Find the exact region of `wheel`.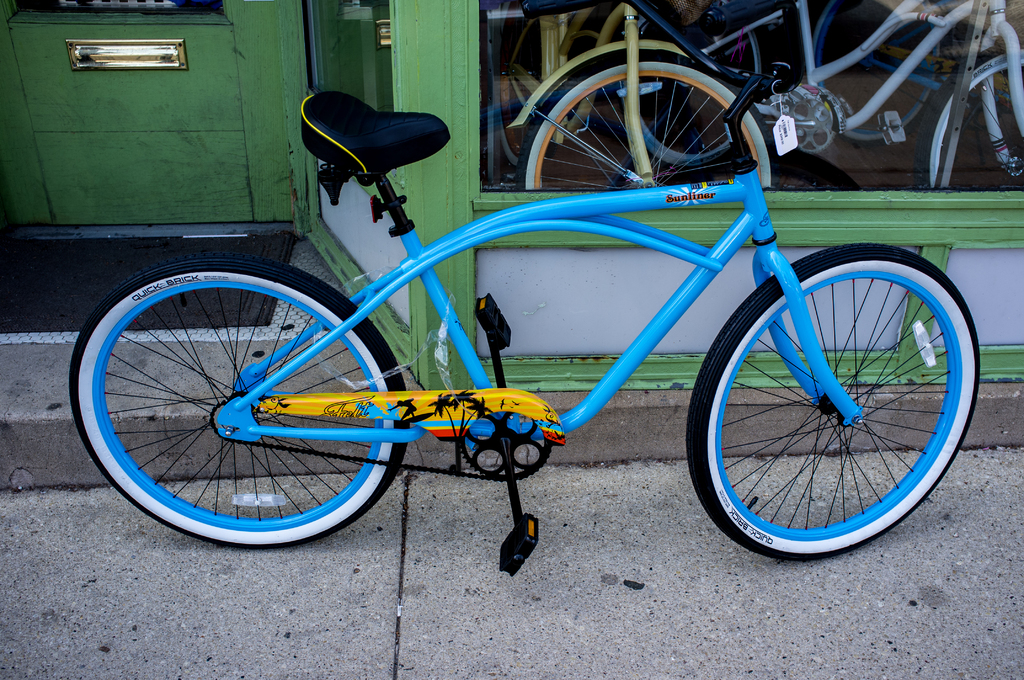
Exact region: [x1=687, y1=242, x2=986, y2=559].
